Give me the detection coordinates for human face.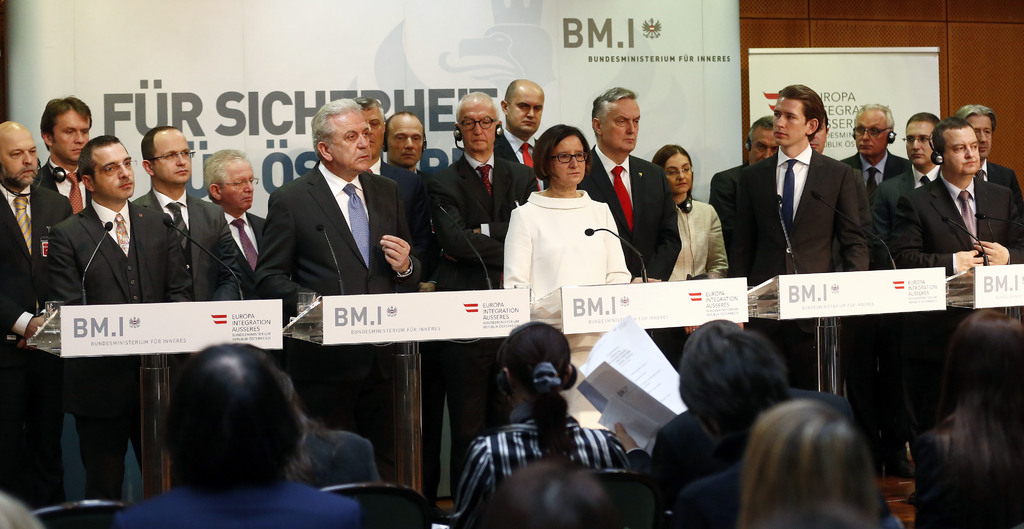
bbox=(93, 143, 134, 196).
